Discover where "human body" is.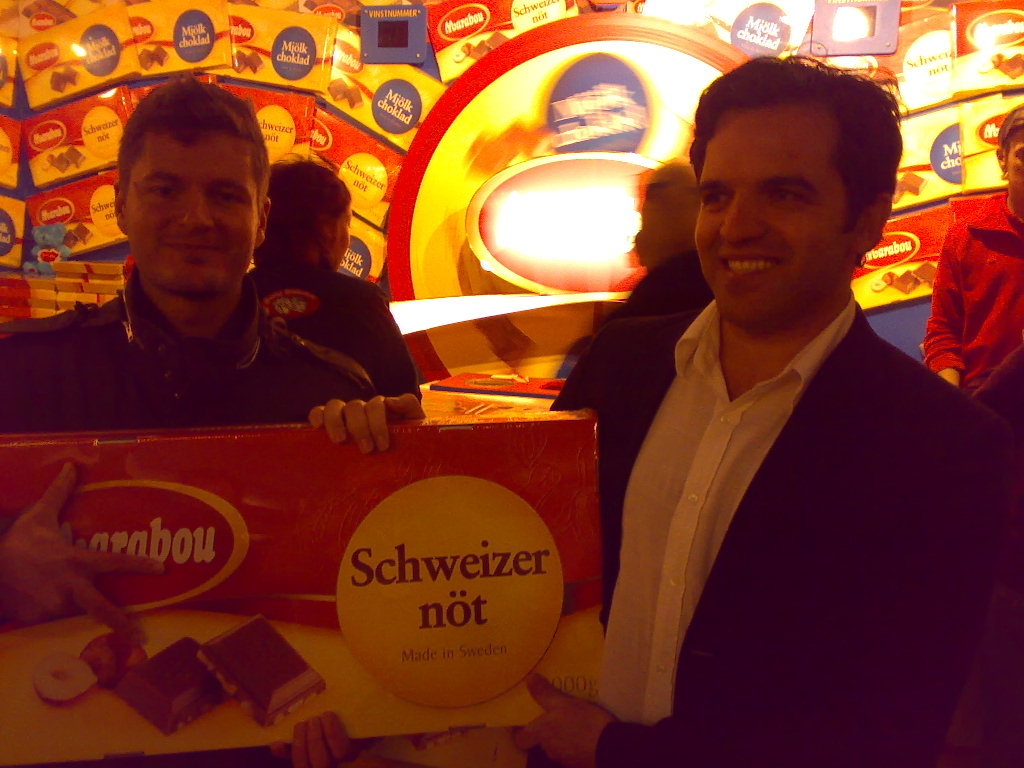
Discovered at pyautogui.locateOnScreen(243, 145, 423, 400).
